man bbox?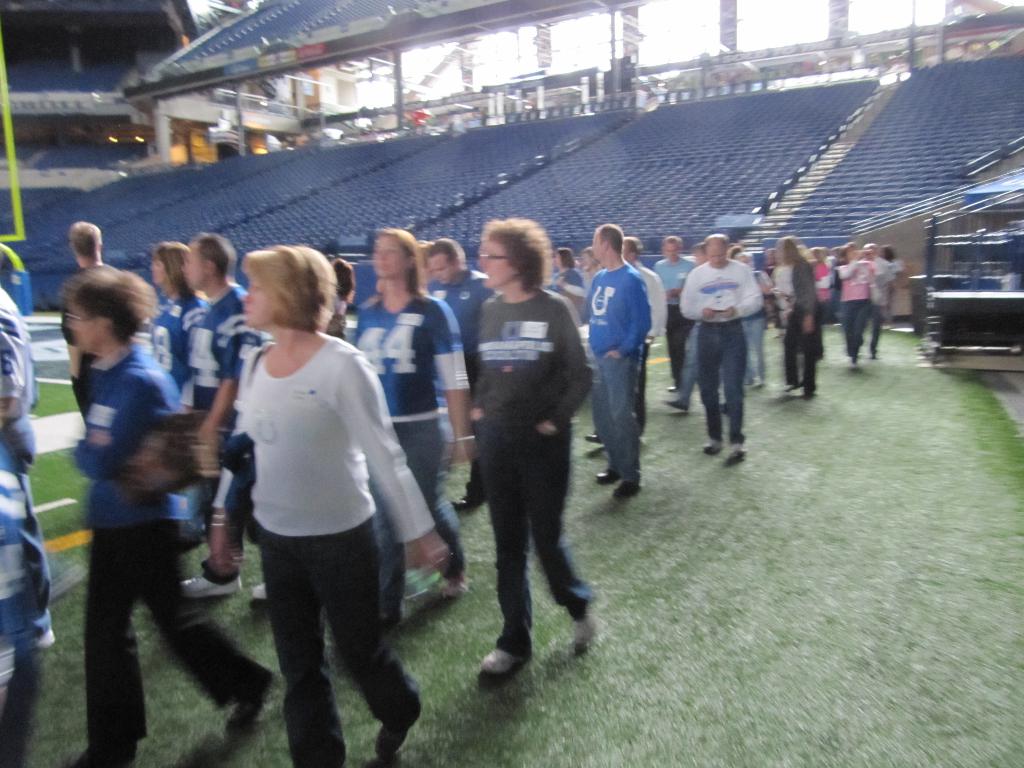
{"left": 471, "top": 213, "right": 611, "bottom": 684}
